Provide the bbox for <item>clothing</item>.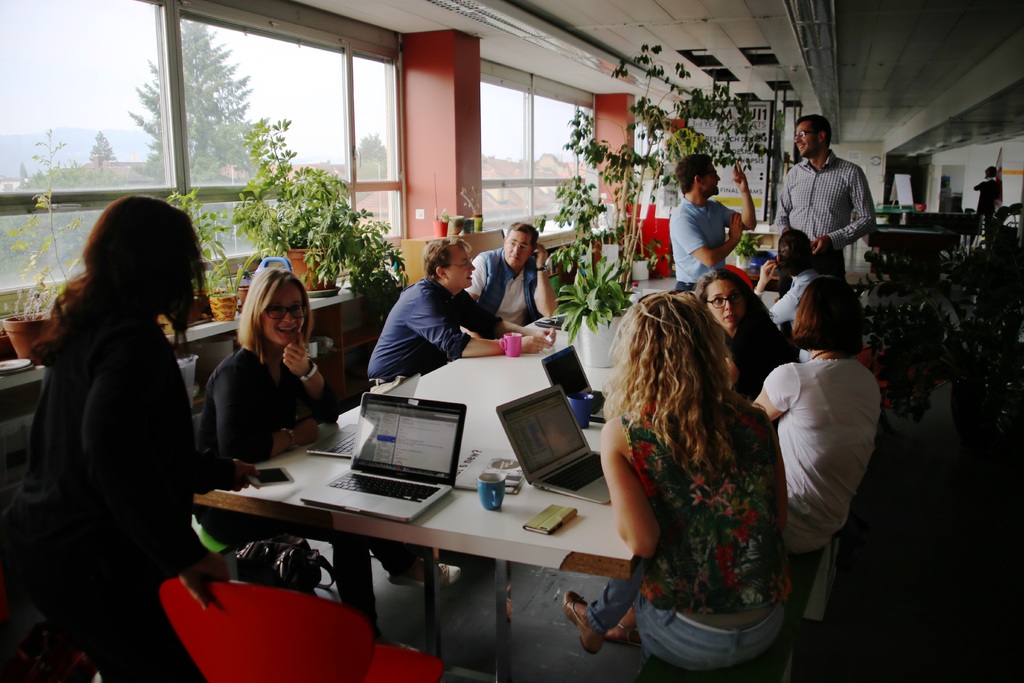
crop(737, 320, 794, 404).
